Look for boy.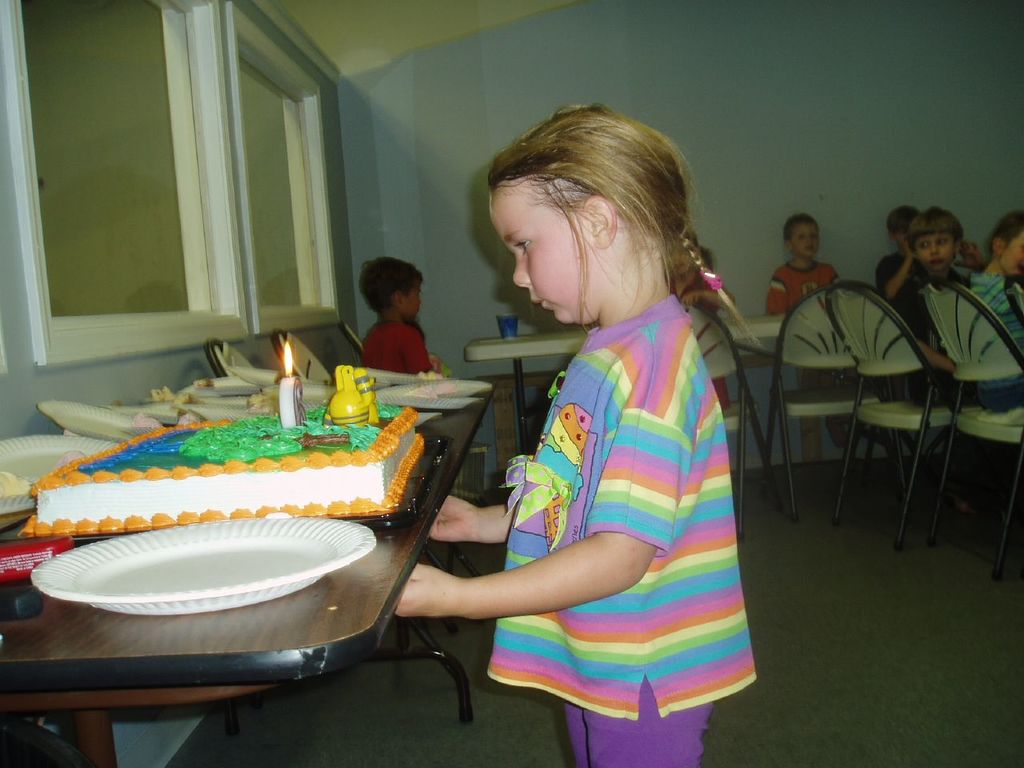
Found: pyautogui.locateOnScreen(356, 254, 443, 380).
